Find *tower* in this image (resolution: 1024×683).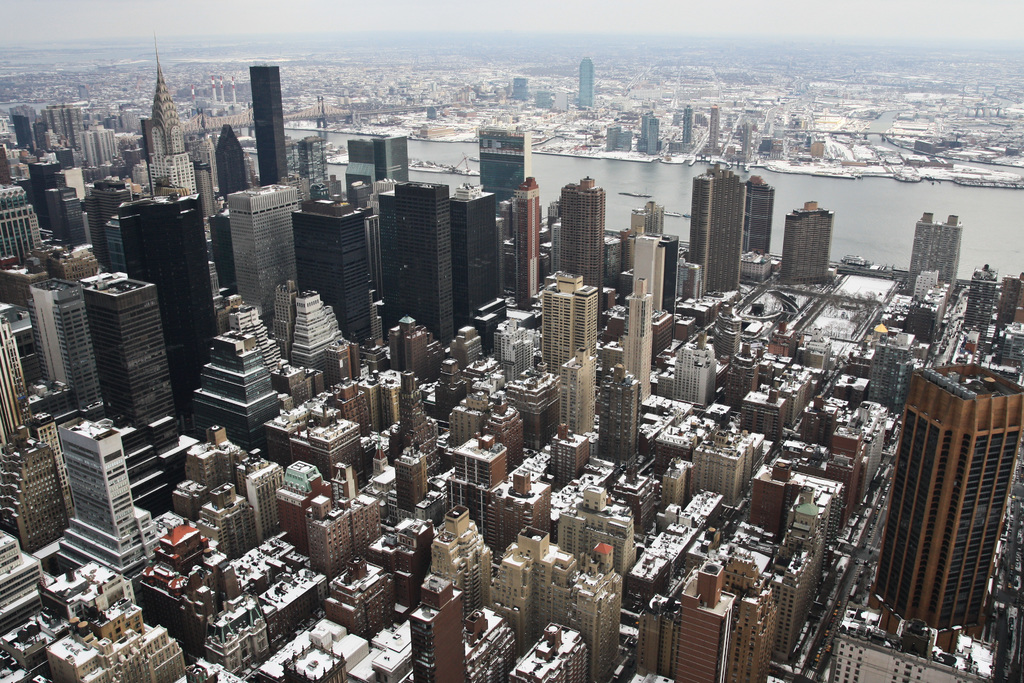
867,320,1023,657.
